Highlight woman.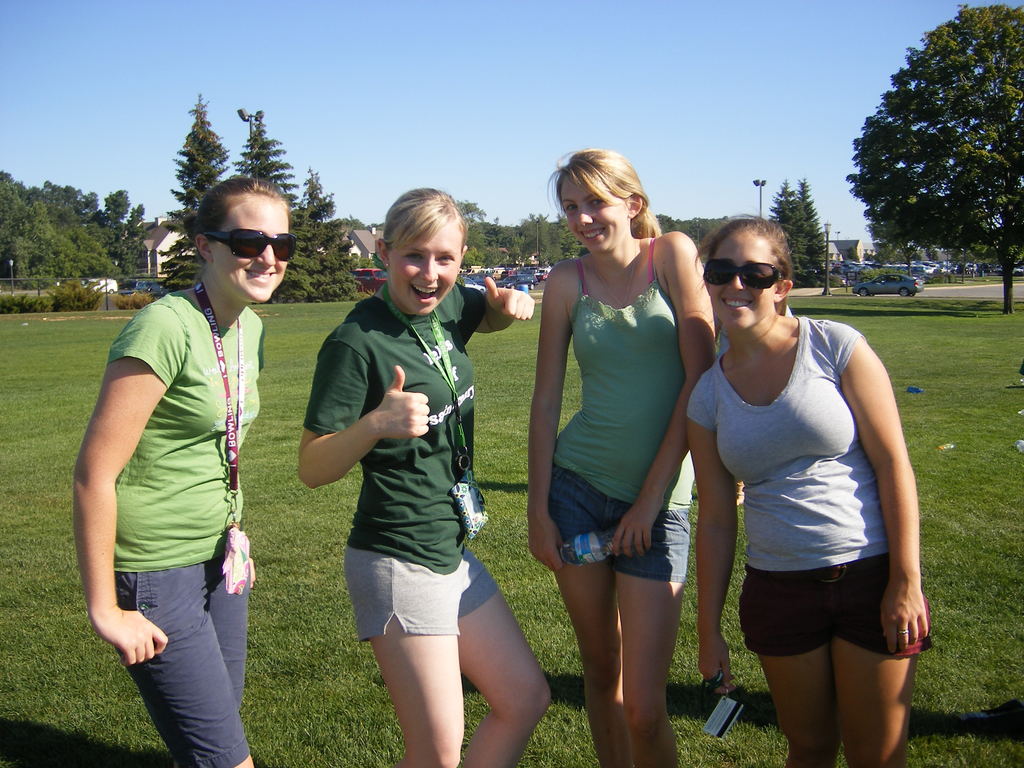
Highlighted region: bbox=[76, 172, 310, 767].
